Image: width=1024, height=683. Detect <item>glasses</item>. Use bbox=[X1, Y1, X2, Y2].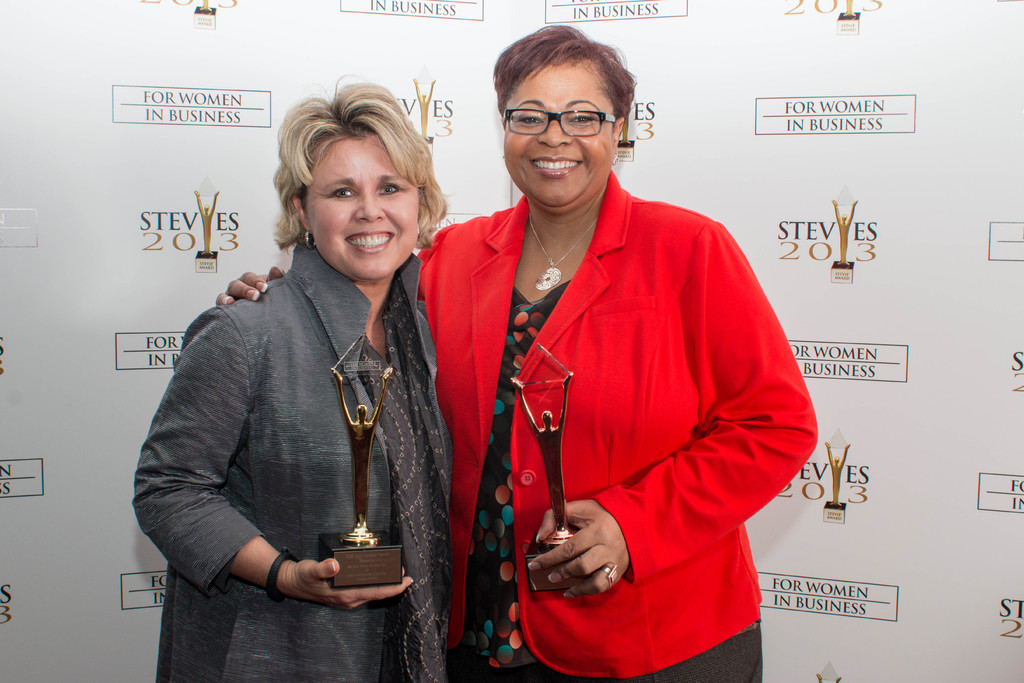
bbox=[490, 101, 626, 145].
